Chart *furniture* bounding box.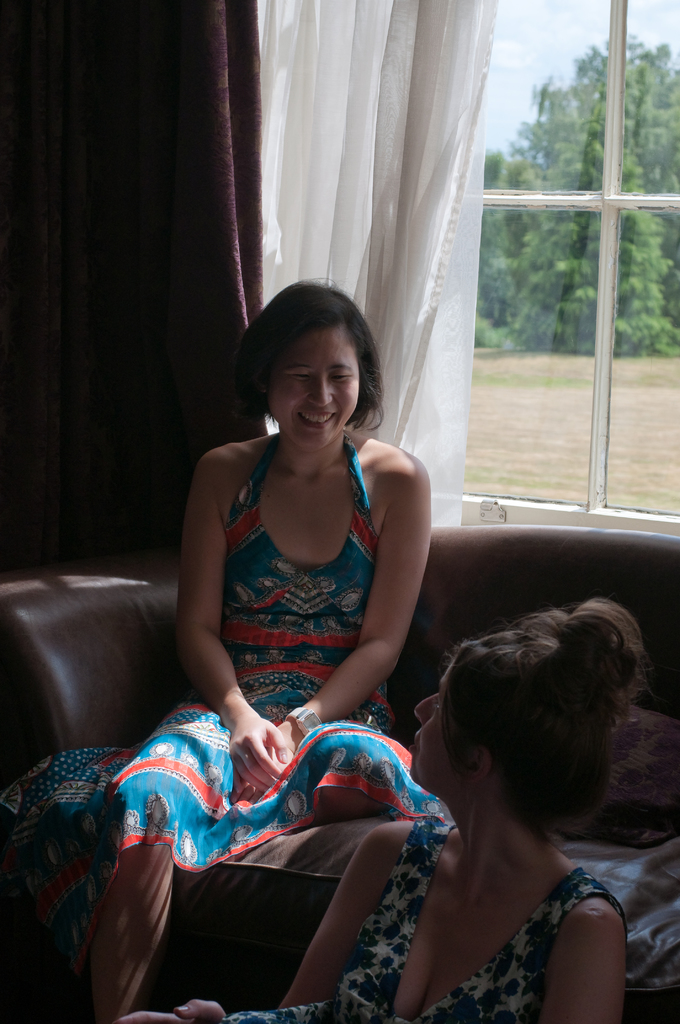
Charted: box(0, 538, 679, 1014).
